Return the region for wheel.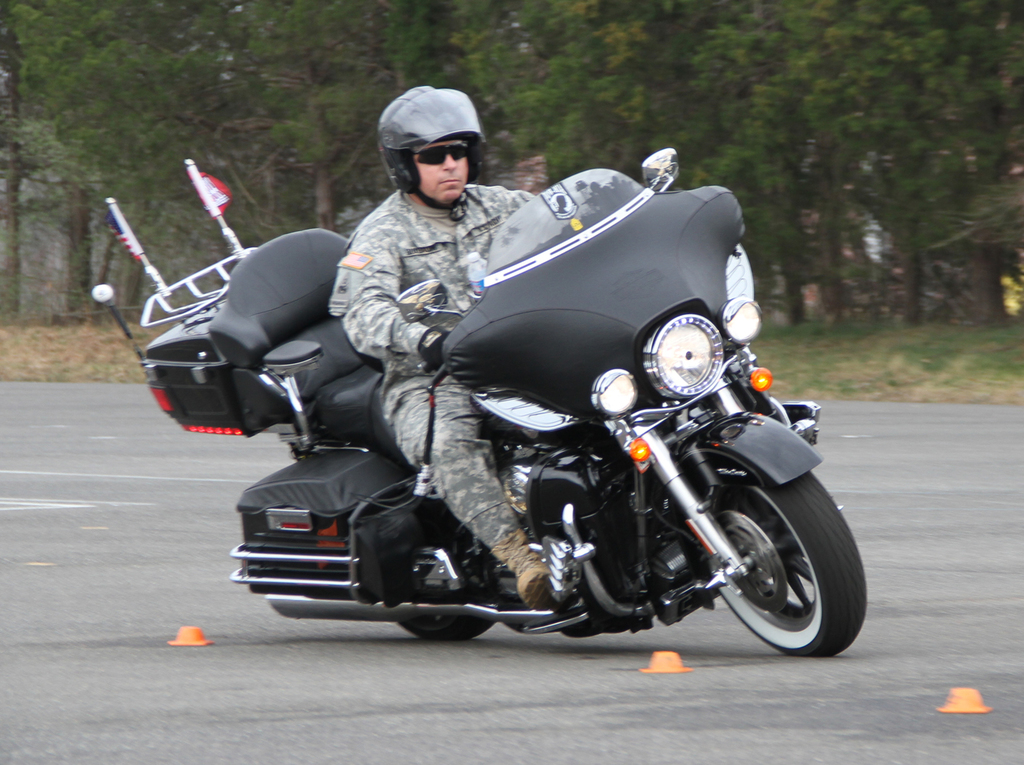
pyautogui.locateOnScreen(398, 615, 496, 640).
